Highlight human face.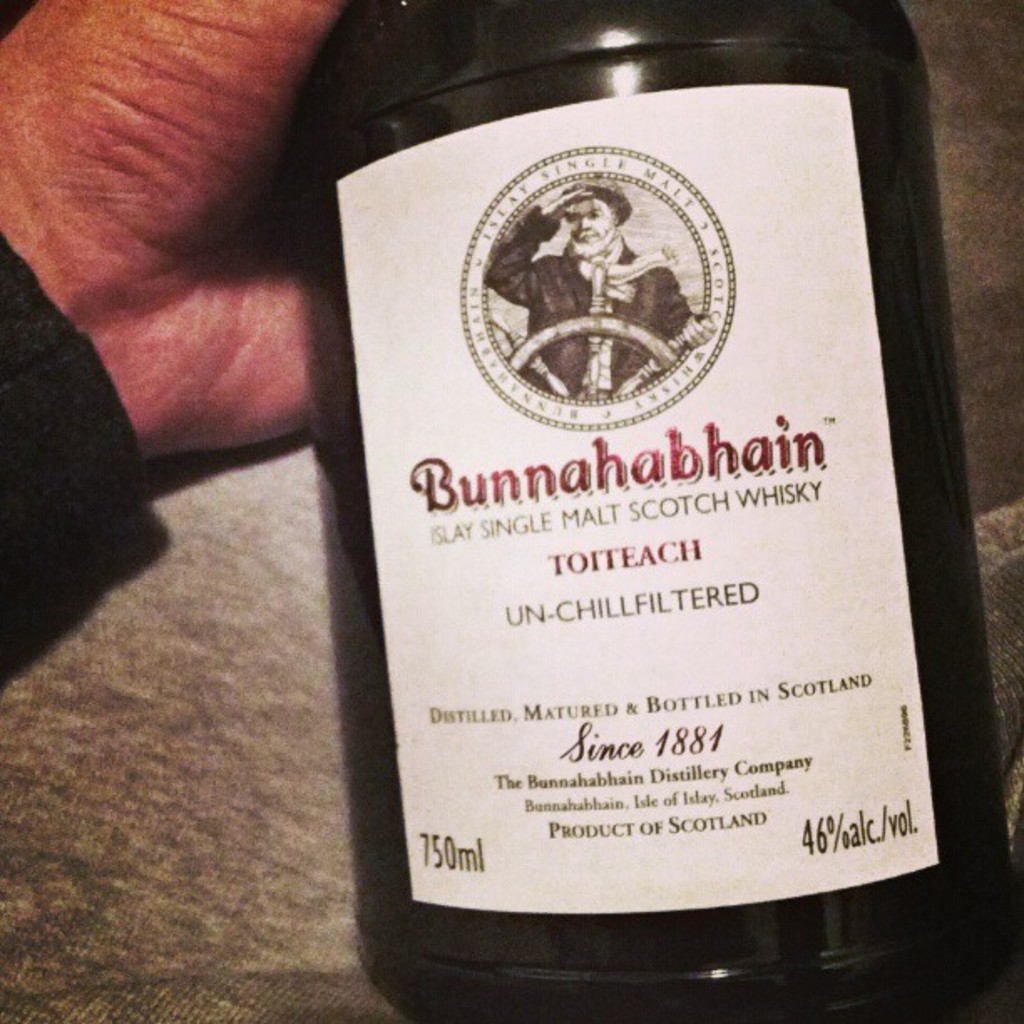
Highlighted region: (left=562, top=191, right=612, bottom=248).
